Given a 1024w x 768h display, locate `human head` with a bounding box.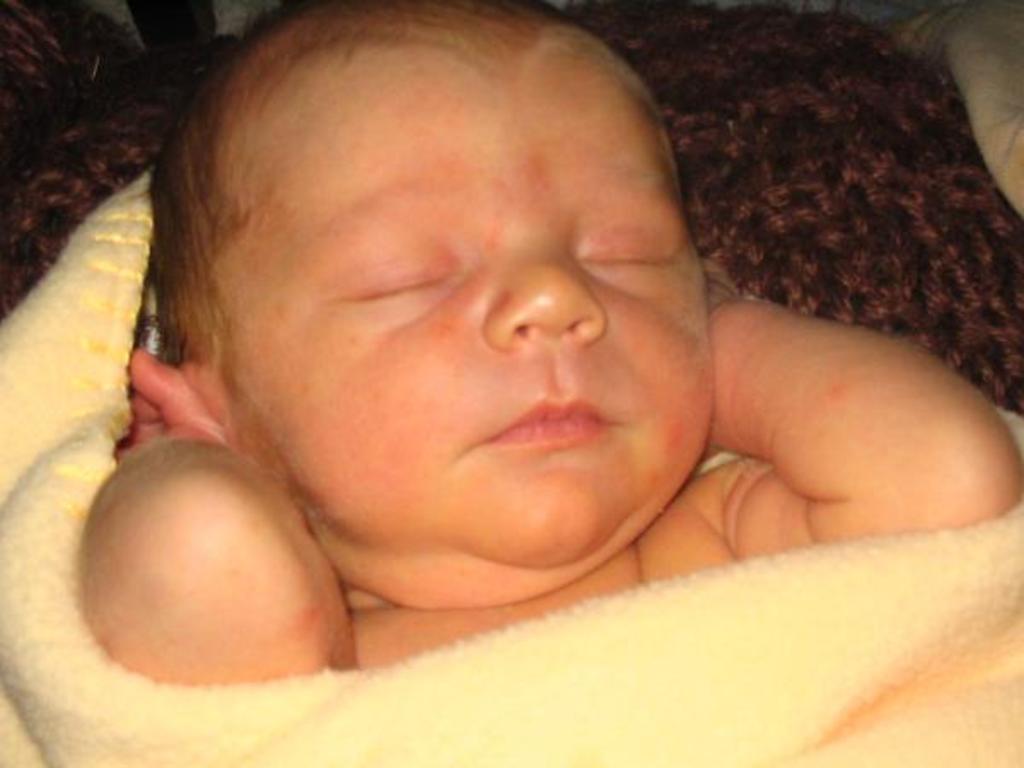
Located: <bbox>135, 9, 710, 527</bbox>.
